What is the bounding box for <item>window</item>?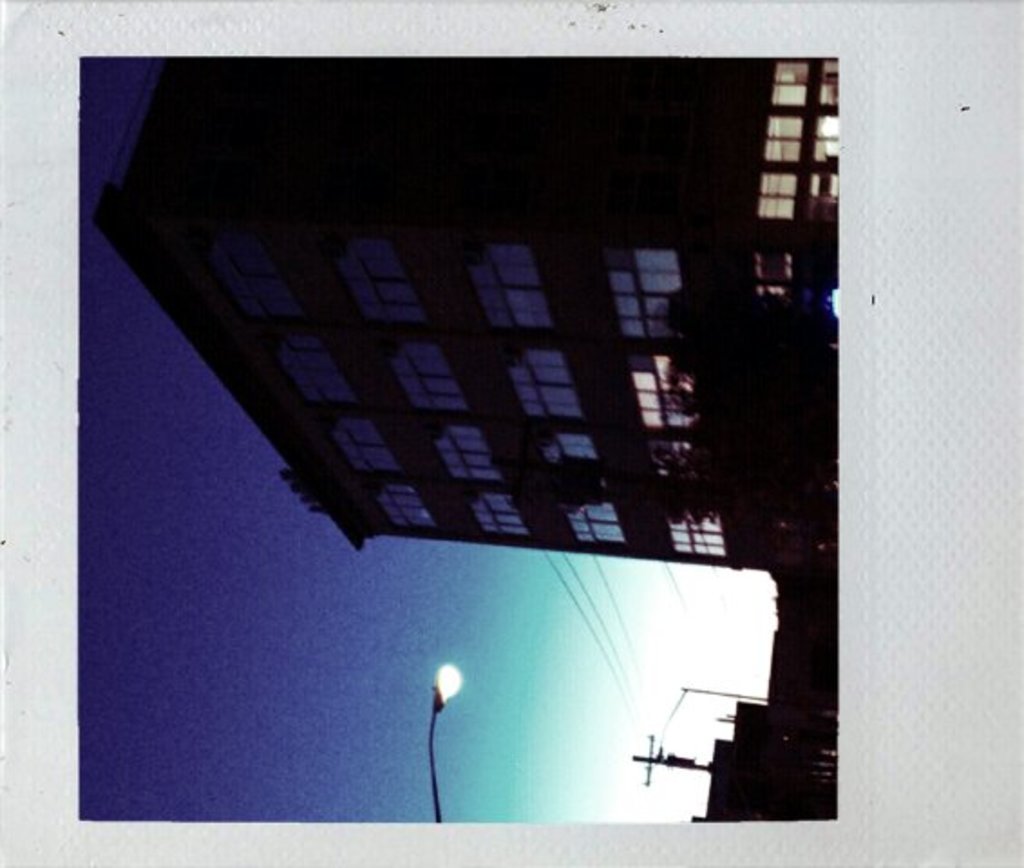
x1=507 y1=344 x2=588 y2=425.
